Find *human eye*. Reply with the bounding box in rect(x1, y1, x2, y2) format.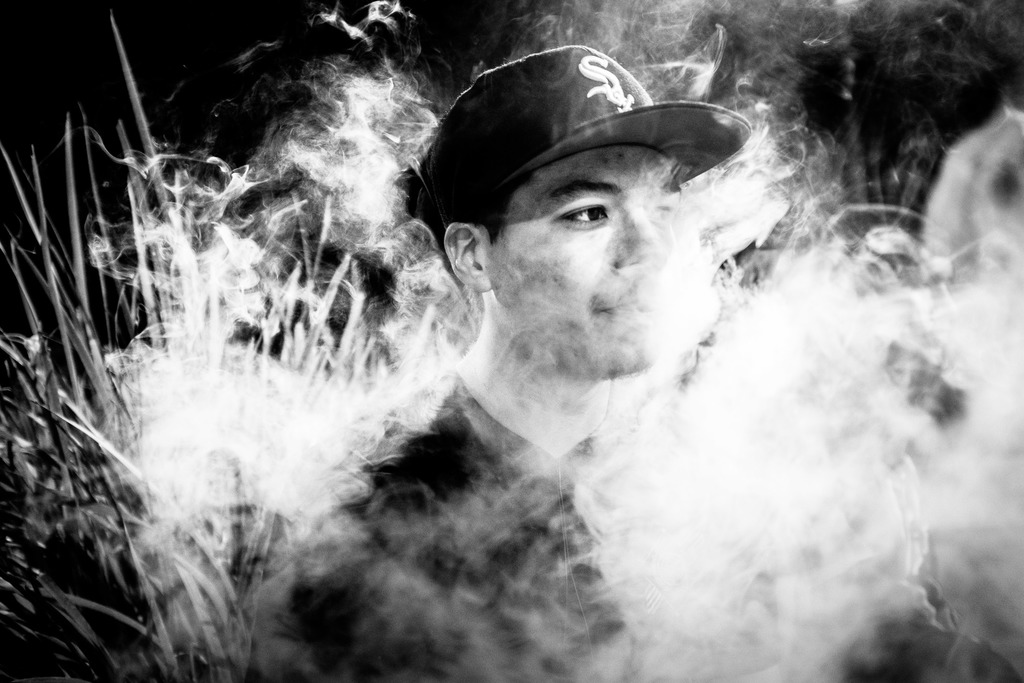
rect(552, 196, 614, 235).
